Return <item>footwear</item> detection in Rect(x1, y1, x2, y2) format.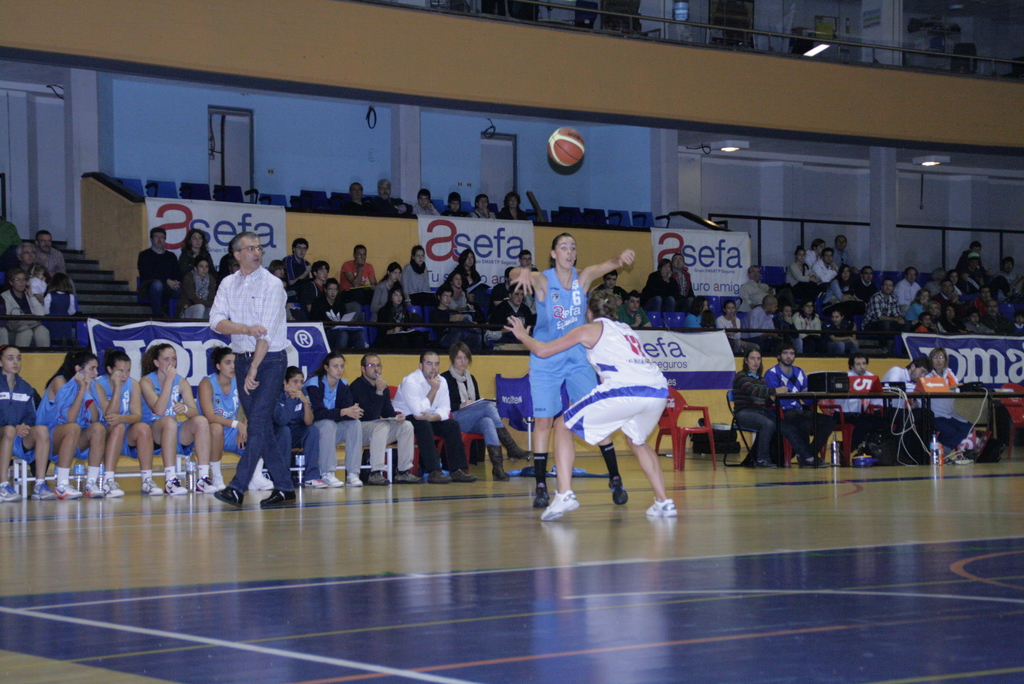
Rect(57, 480, 79, 498).
